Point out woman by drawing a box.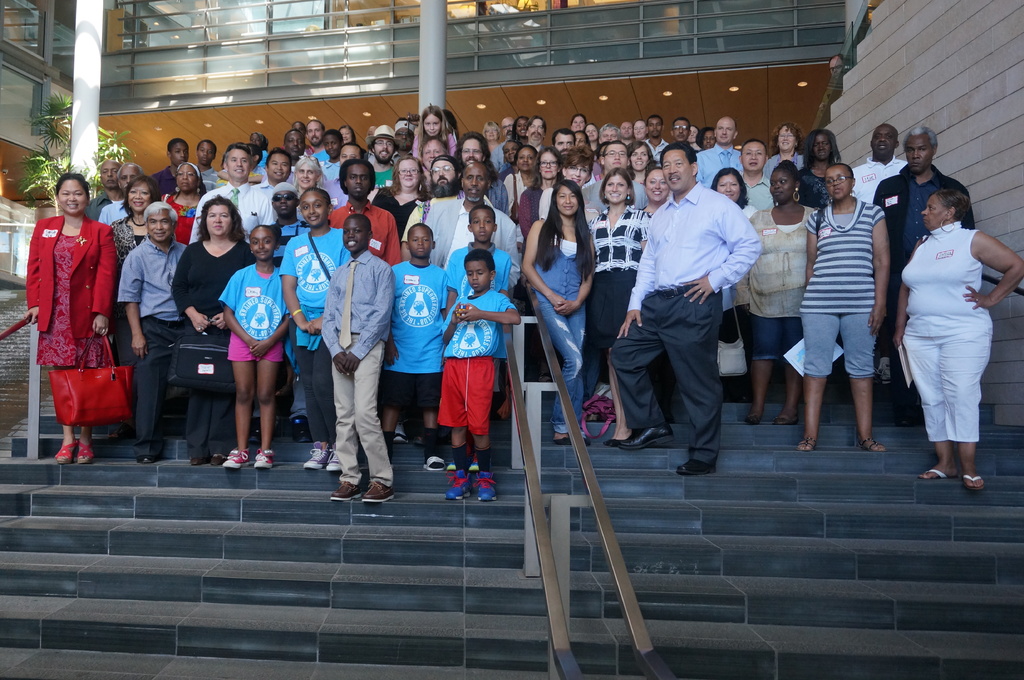
168:195:255:466.
